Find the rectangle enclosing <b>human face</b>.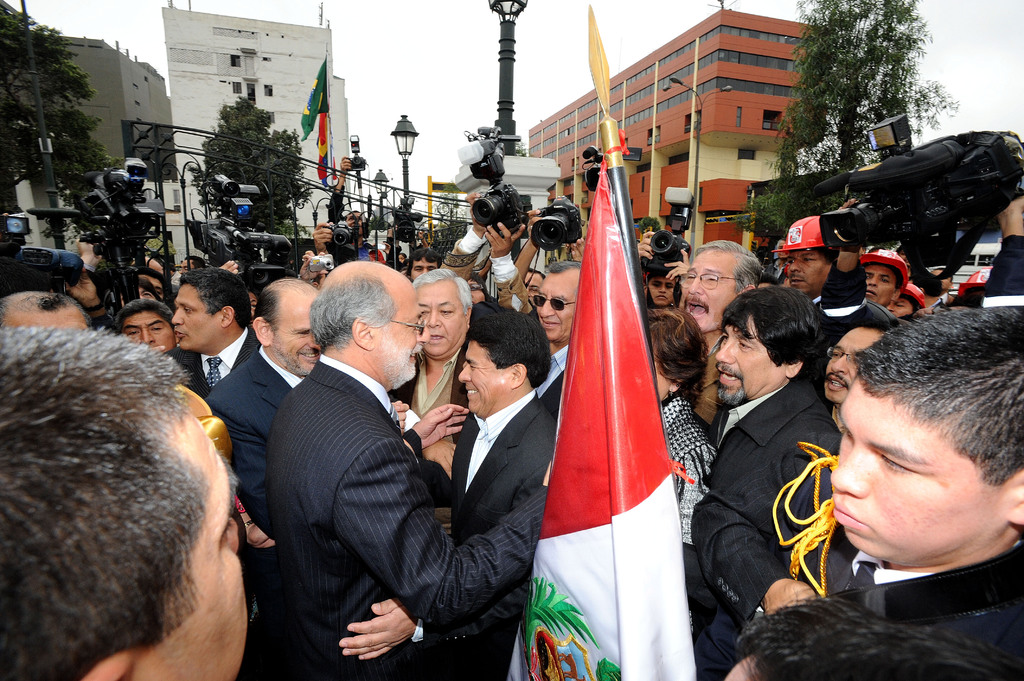
(left=169, top=284, right=220, bottom=351).
